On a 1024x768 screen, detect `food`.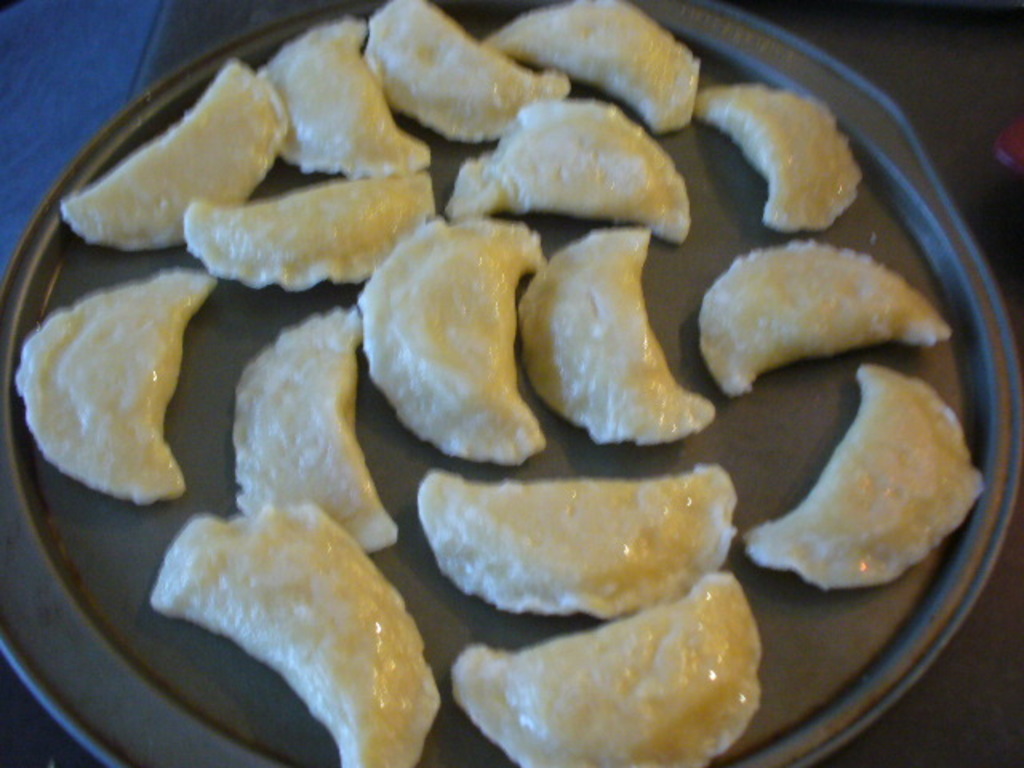
59 62 291 250.
